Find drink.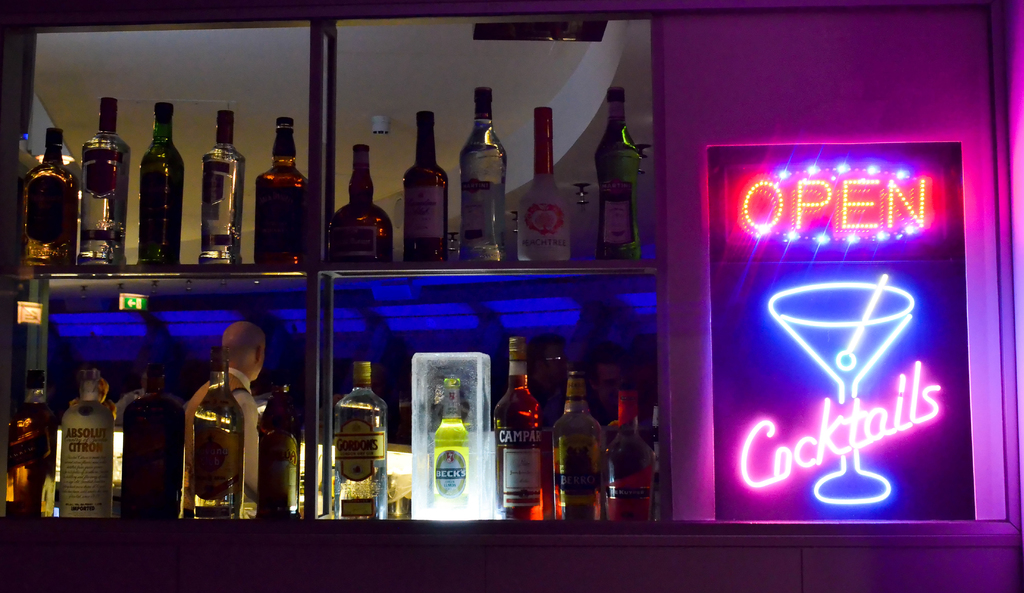
[left=77, top=97, right=131, bottom=269].
